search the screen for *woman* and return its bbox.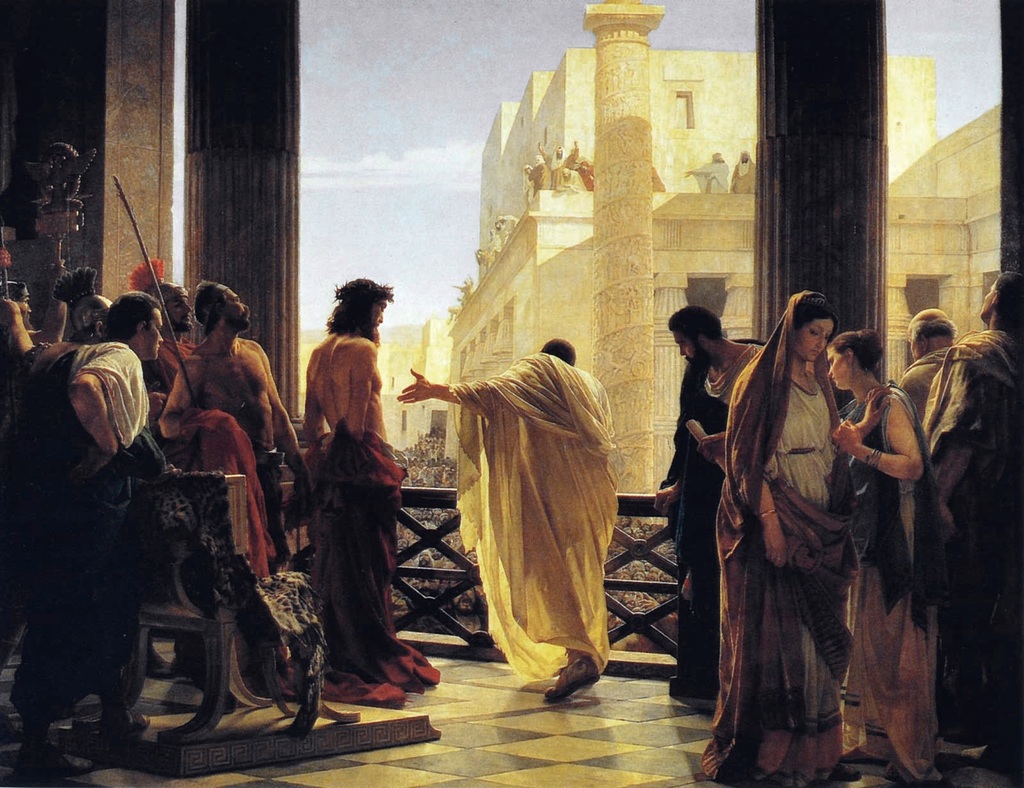
Found: locate(836, 313, 960, 785).
